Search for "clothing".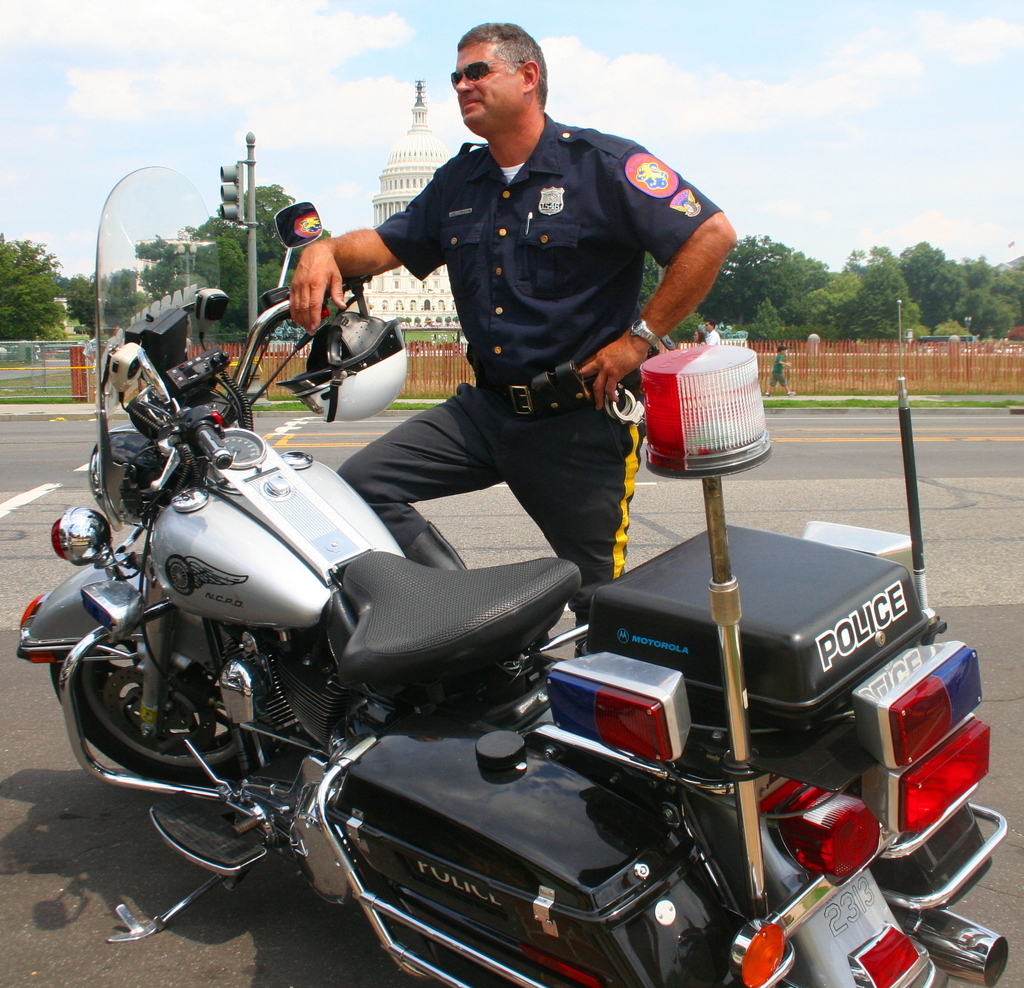
Found at Rect(339, 47, 719, 622).
